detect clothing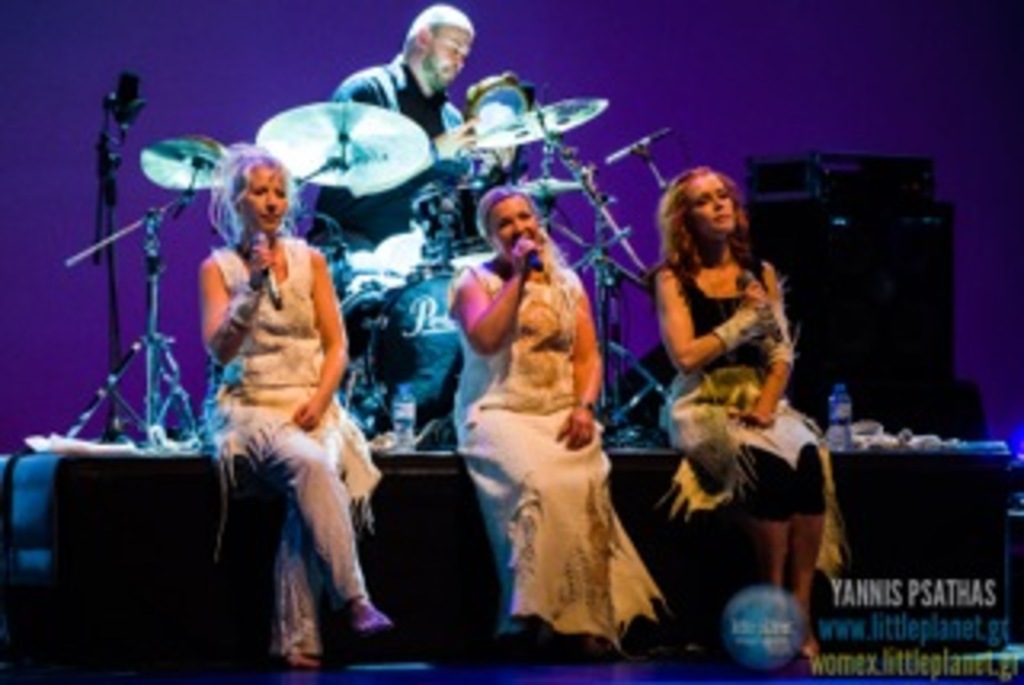
x1=653 y1=246 x2=829 y2=522
